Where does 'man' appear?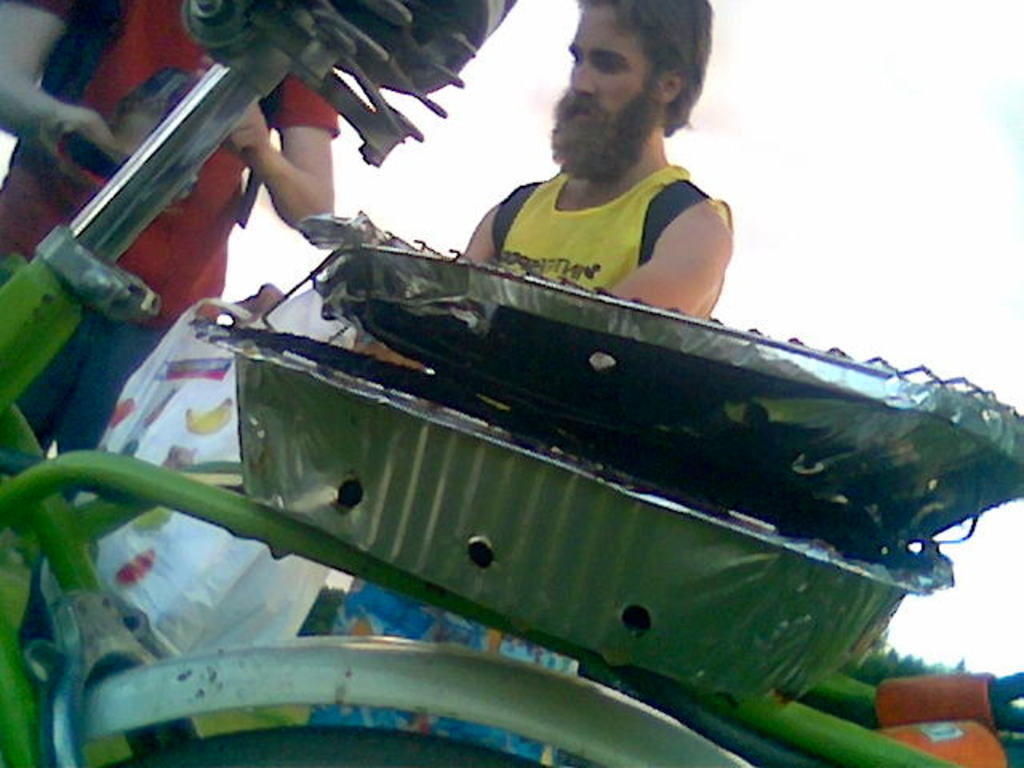
Appears at bbox=(438, 0, 738, 322).
